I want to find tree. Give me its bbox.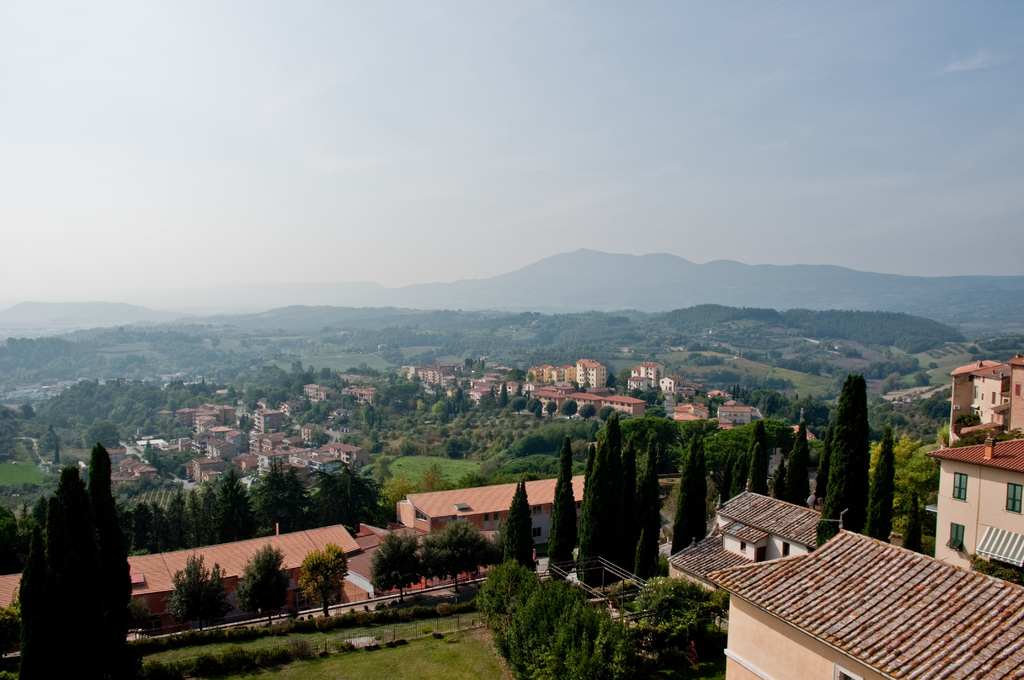
527,395,544,415.
